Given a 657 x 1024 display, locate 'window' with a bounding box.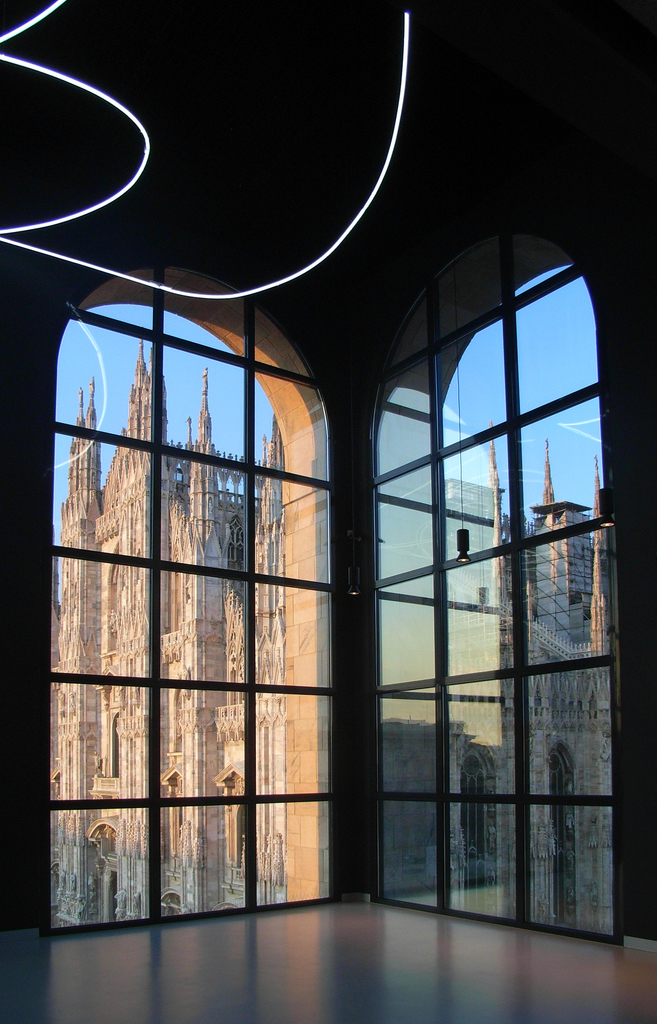
Located: {"left": 368, "top": 233, "right": 634, "bottom": 948}.
